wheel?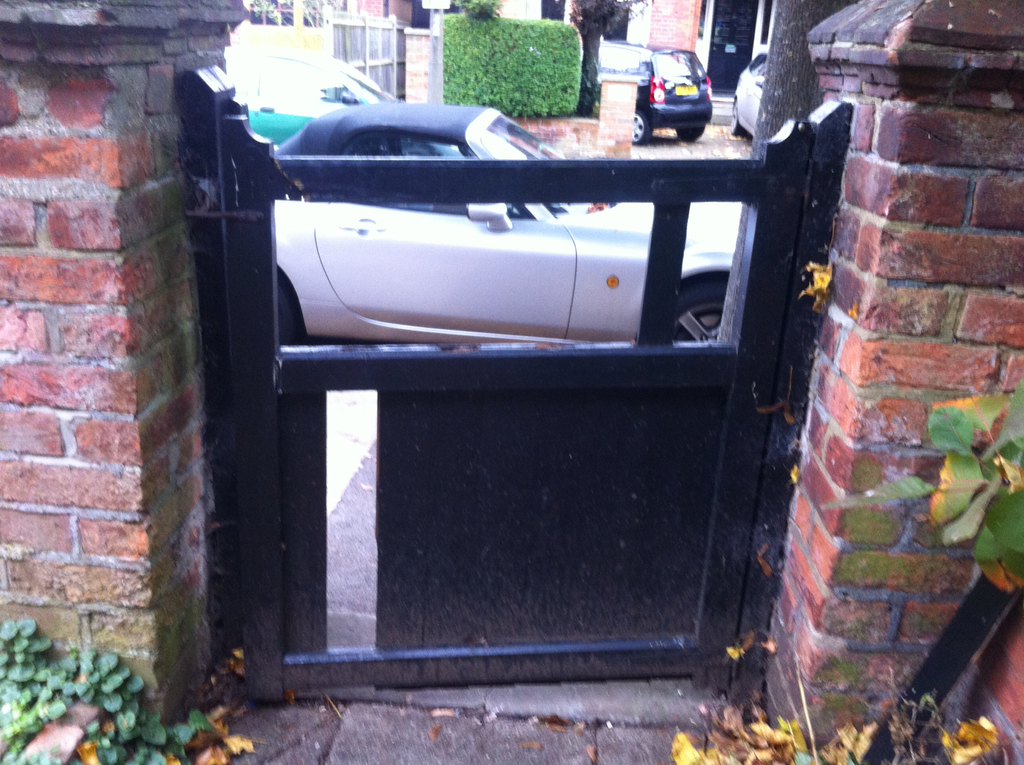
region(634, 112, 647, 144)
